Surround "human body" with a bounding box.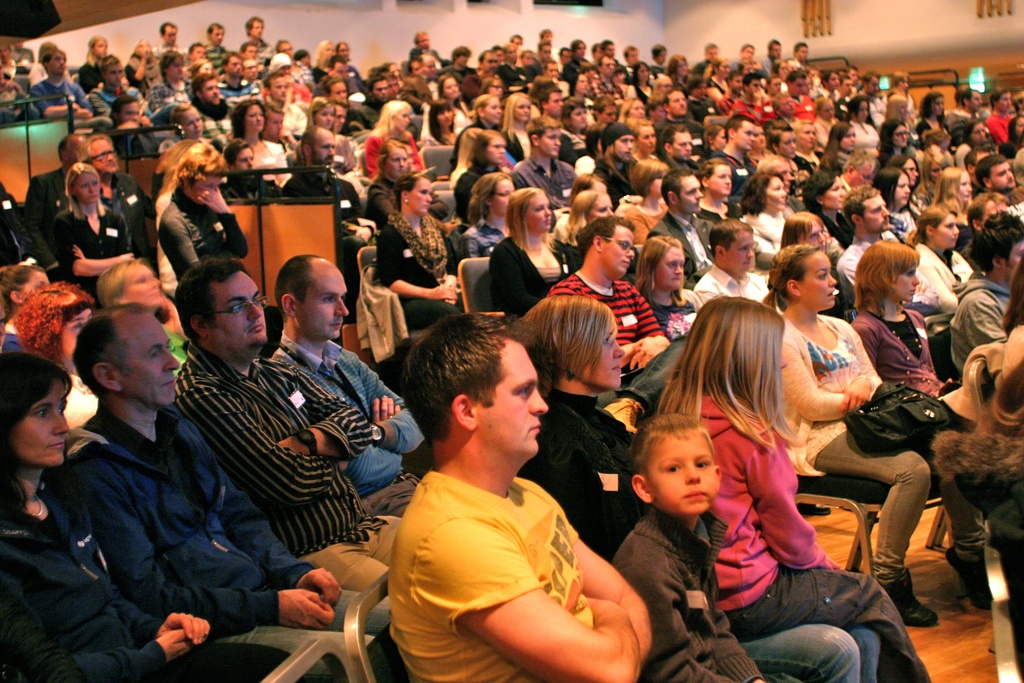
x1=99, y1=174, x2=157, y2=253.
